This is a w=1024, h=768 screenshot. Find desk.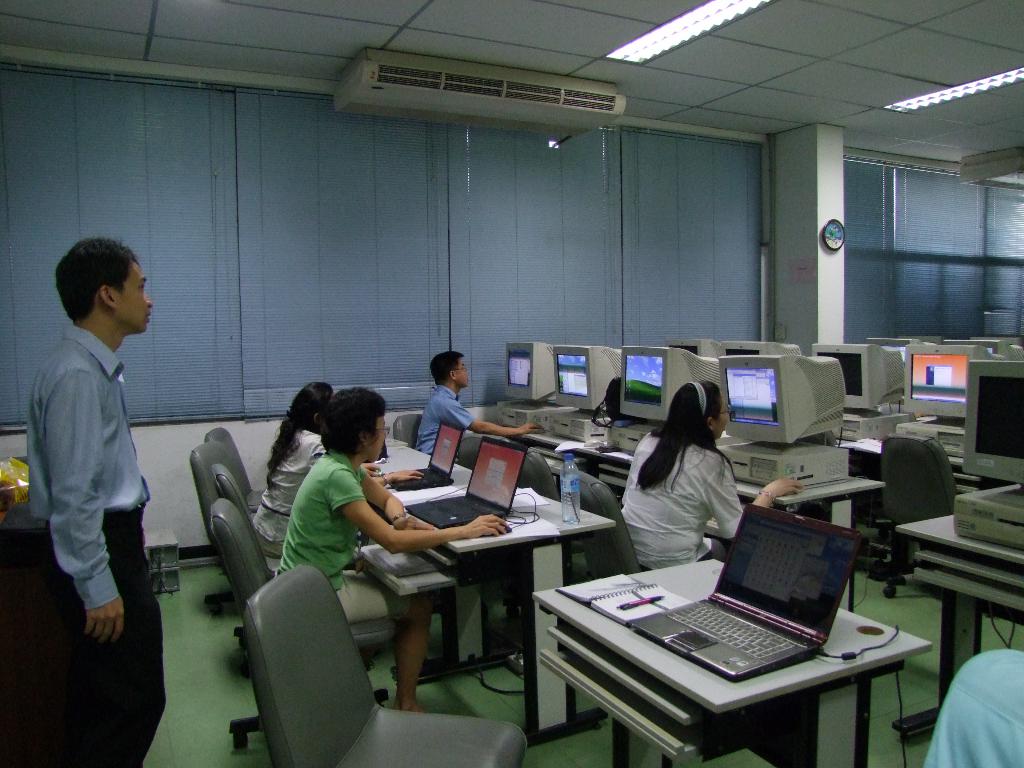
Bounding box: [x1=495, y1=524, x2=916, y2=756].
